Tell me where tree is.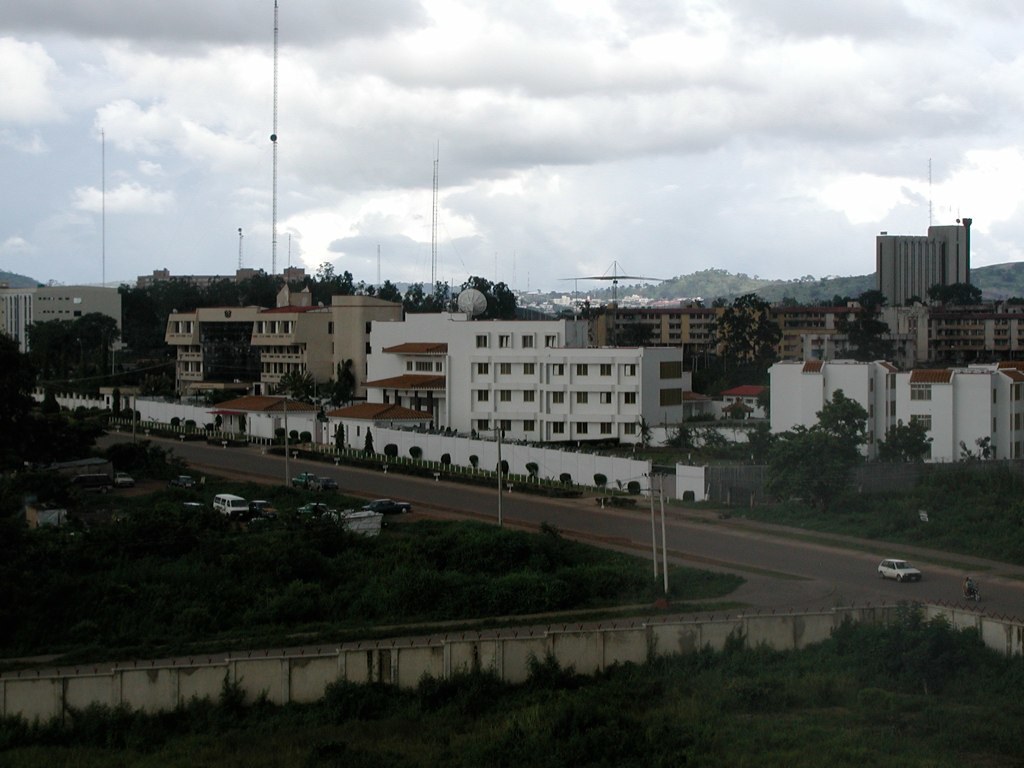
tree is at {"x1": 692, "y1": 291, "x2": 787, "y2": 395}.
